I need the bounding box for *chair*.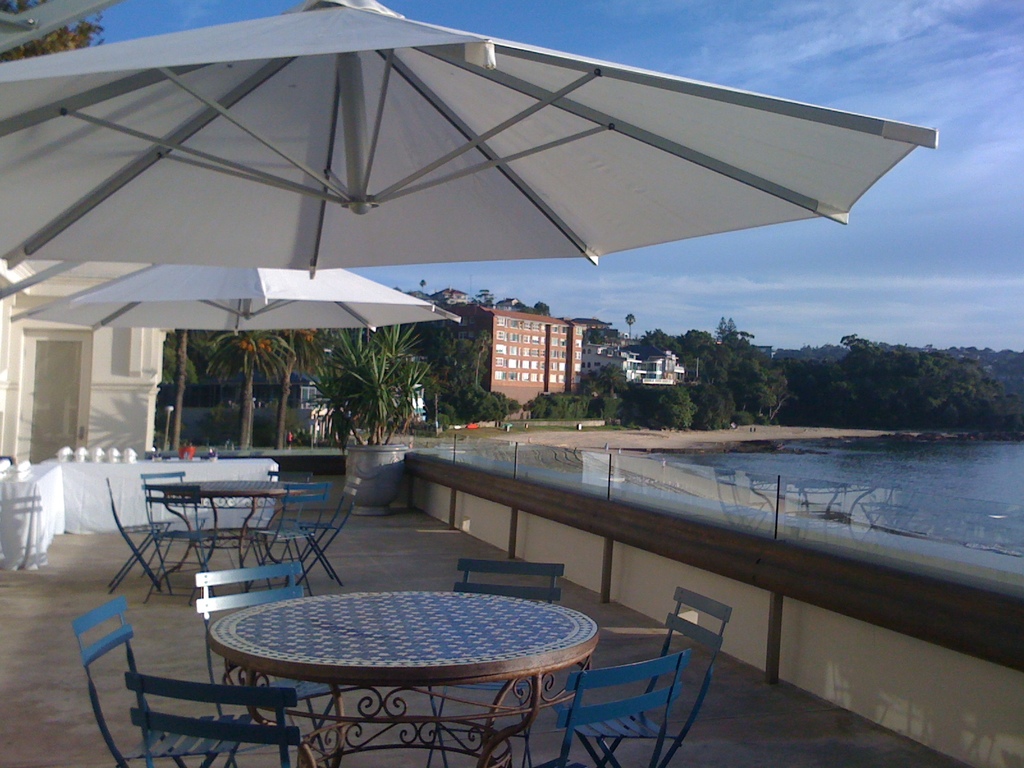
Here it is: locate(267, 476, 364, 590).
